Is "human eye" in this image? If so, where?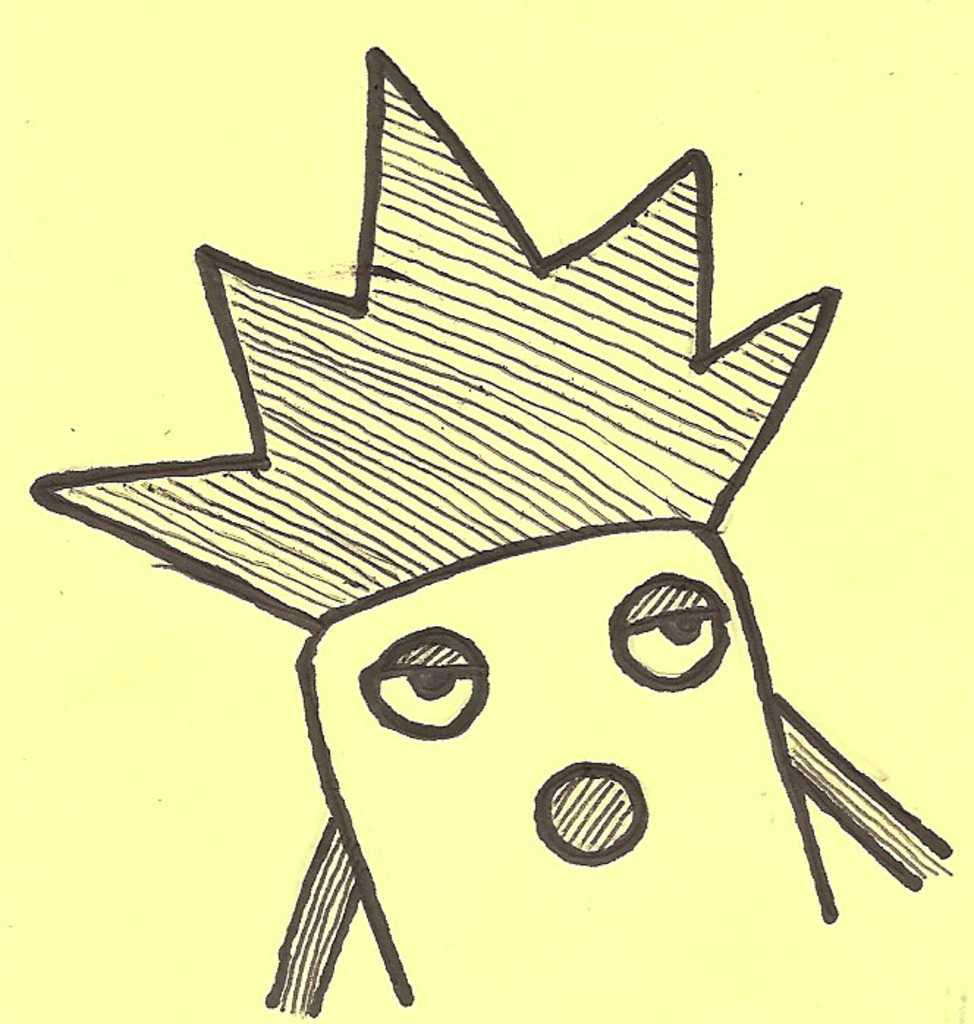
Yes, at [601,562,735,698].
